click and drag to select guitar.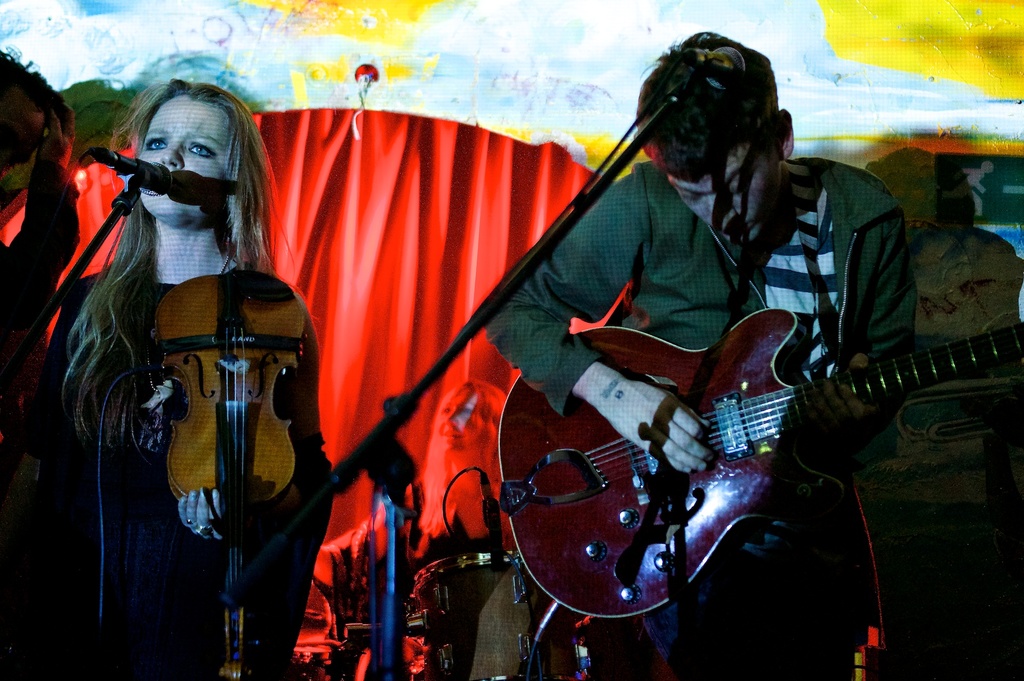
Selection: [148,265,321,680].
